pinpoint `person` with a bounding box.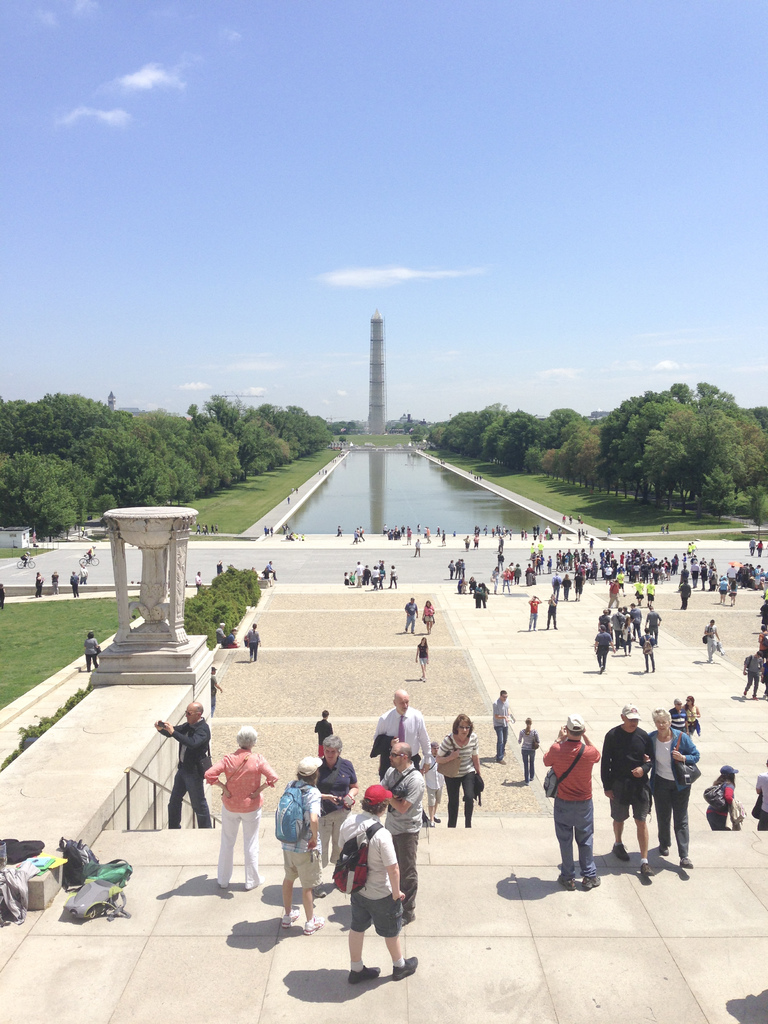
[382, 751, 415, 927].
